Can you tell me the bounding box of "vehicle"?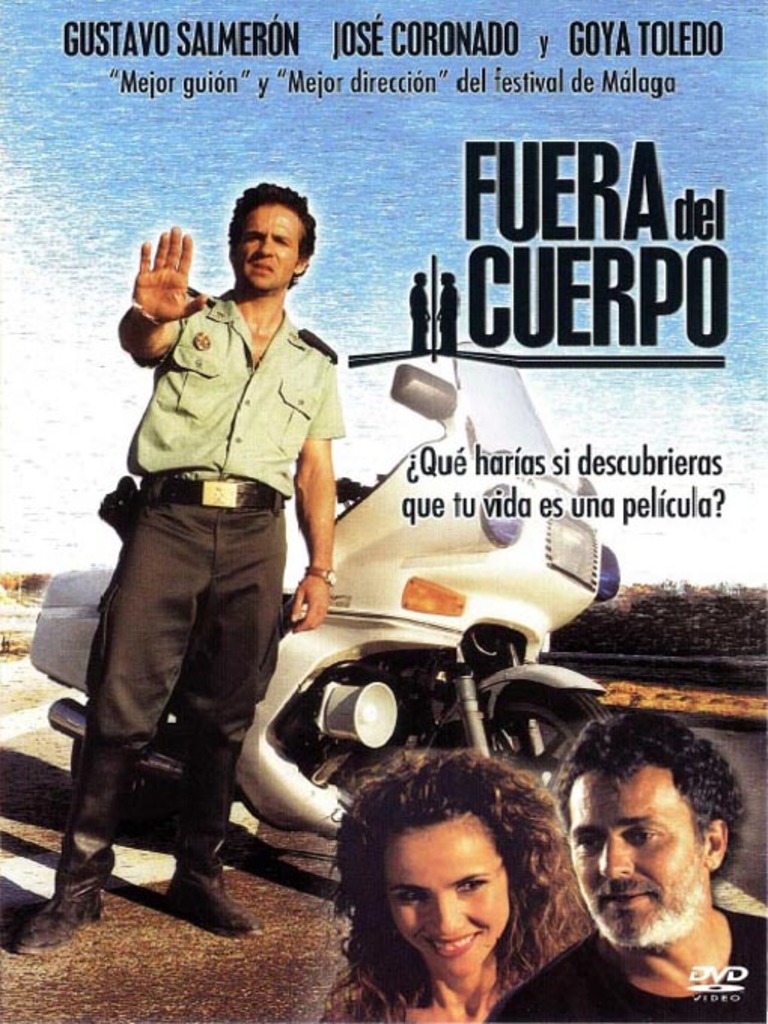
Rect(24, 345, 620, 845).
